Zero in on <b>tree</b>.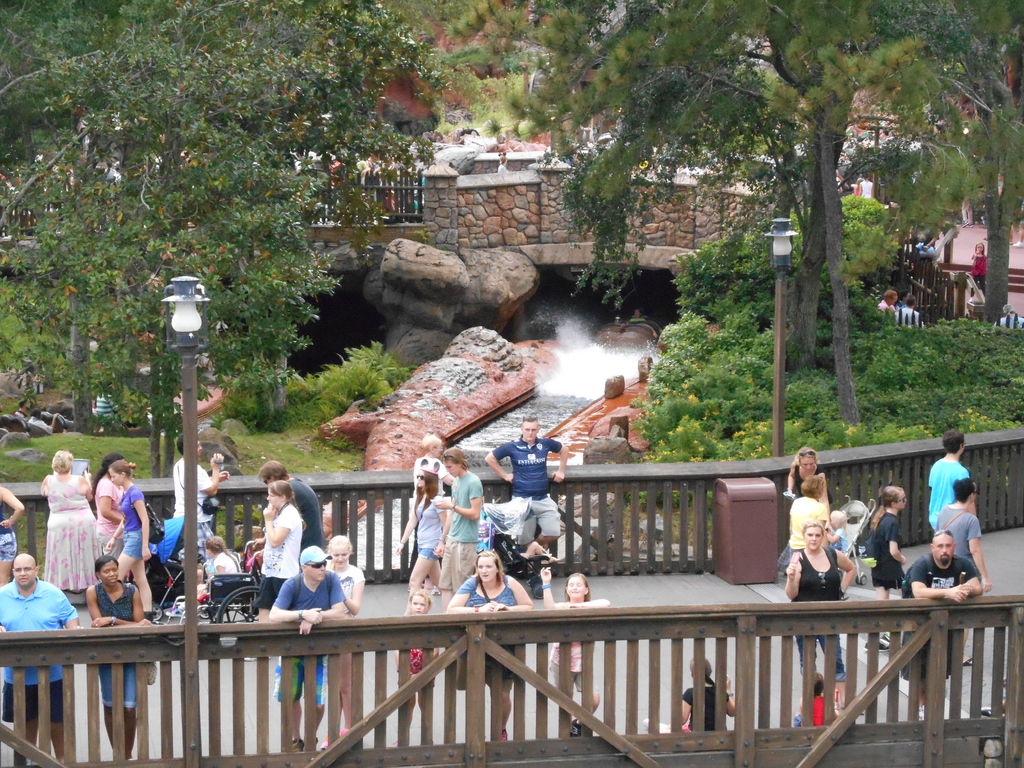
Zeroed in: x1=446 y1=2 x2=1023 y2=426.
